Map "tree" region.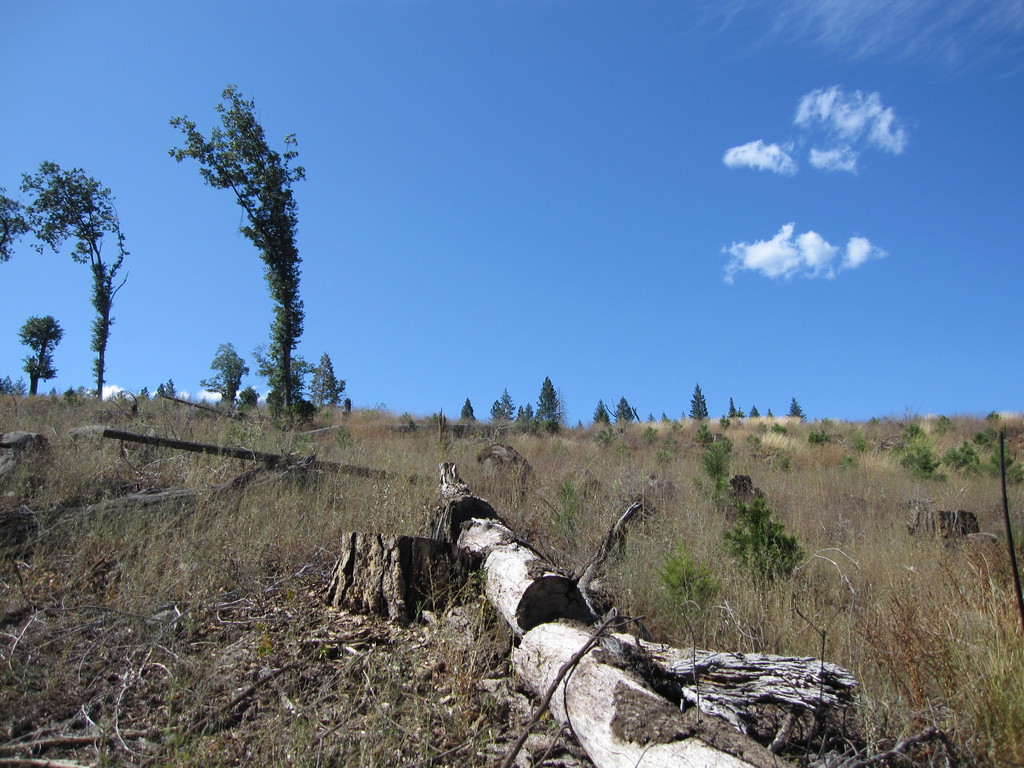
Mapped to Rect(22, 312, 63, 399).
